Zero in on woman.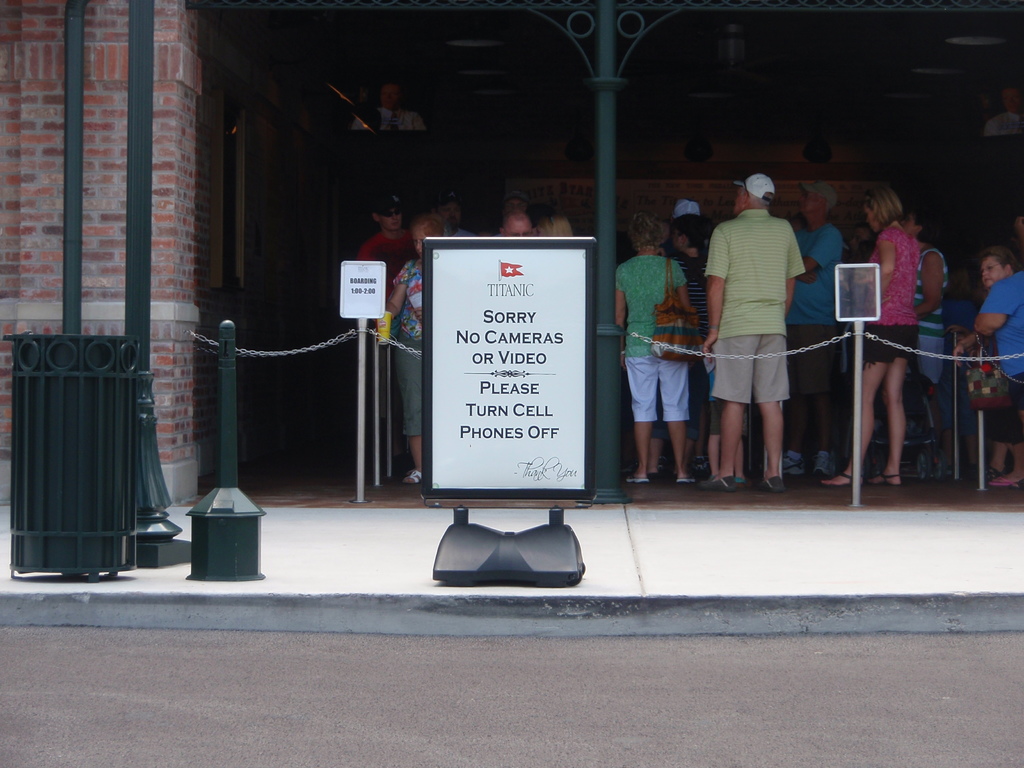
Zeroed in: region(623, 207, 716, 495).
